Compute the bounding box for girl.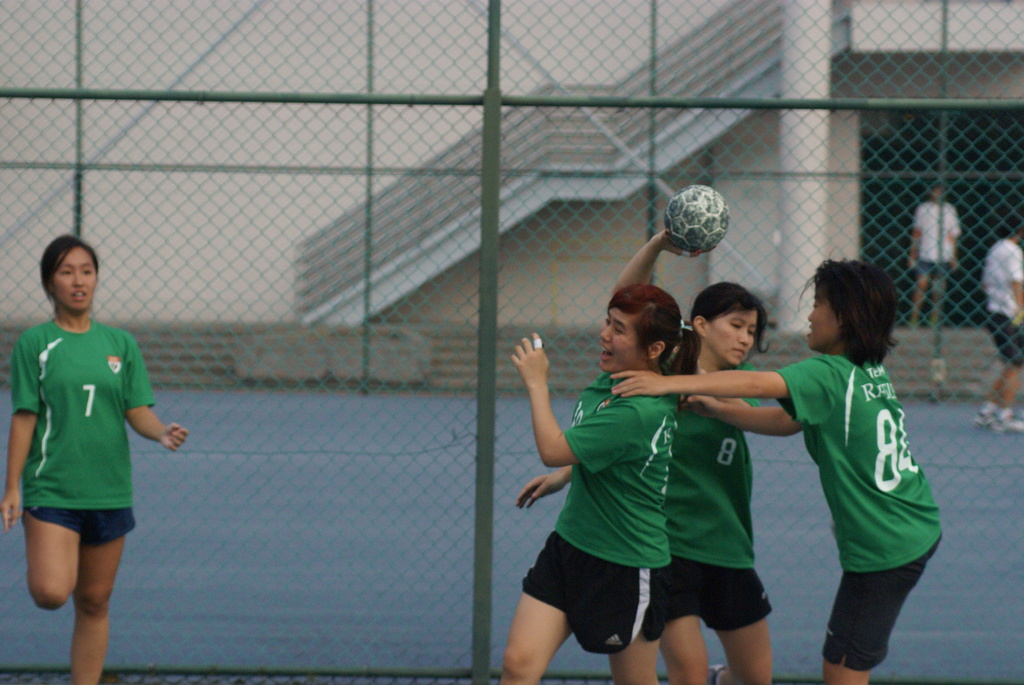
pyautogui.locateOnScreen(499, 285, 700, 684).
